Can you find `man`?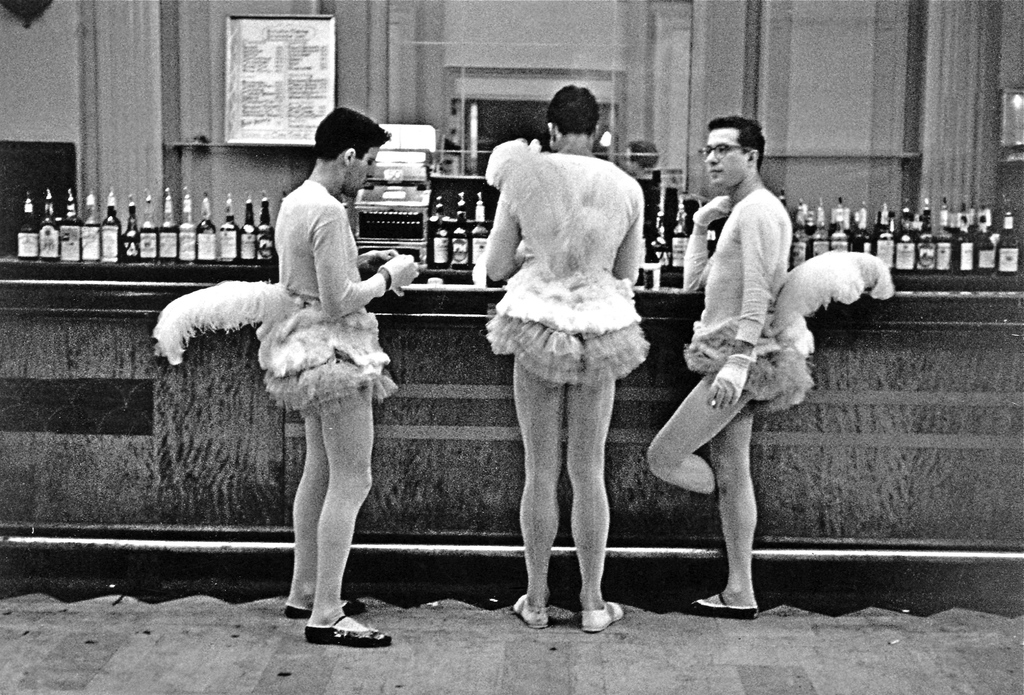
Yes, bounding box: box=[254, 103, 420, 639].
